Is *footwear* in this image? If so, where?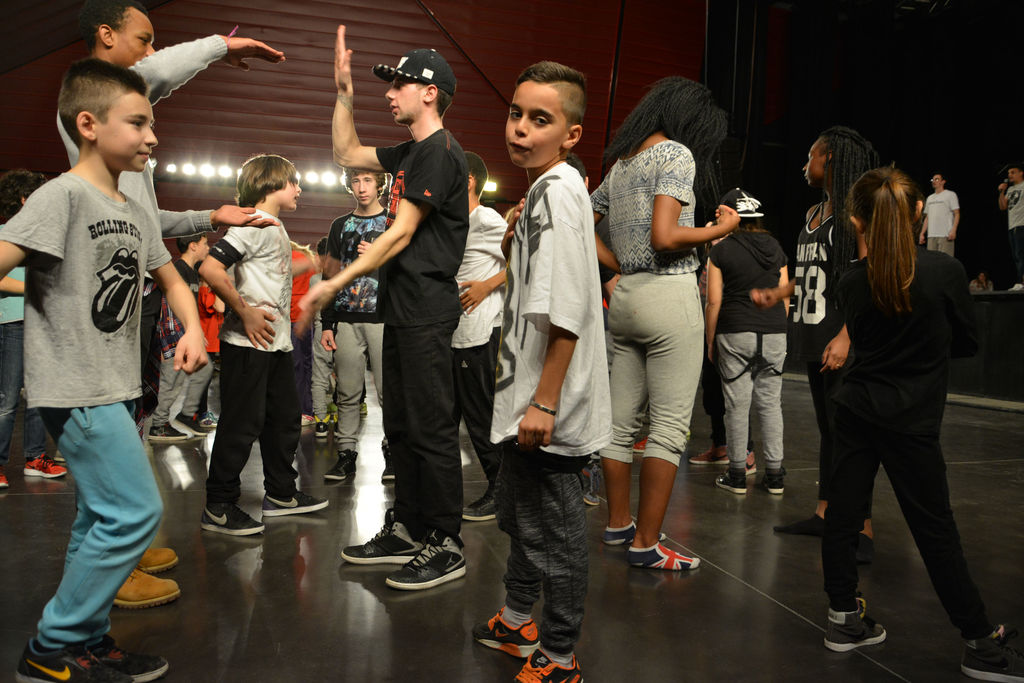
Yes, at (x1=193, y1=411, x2=220, y2=431).
